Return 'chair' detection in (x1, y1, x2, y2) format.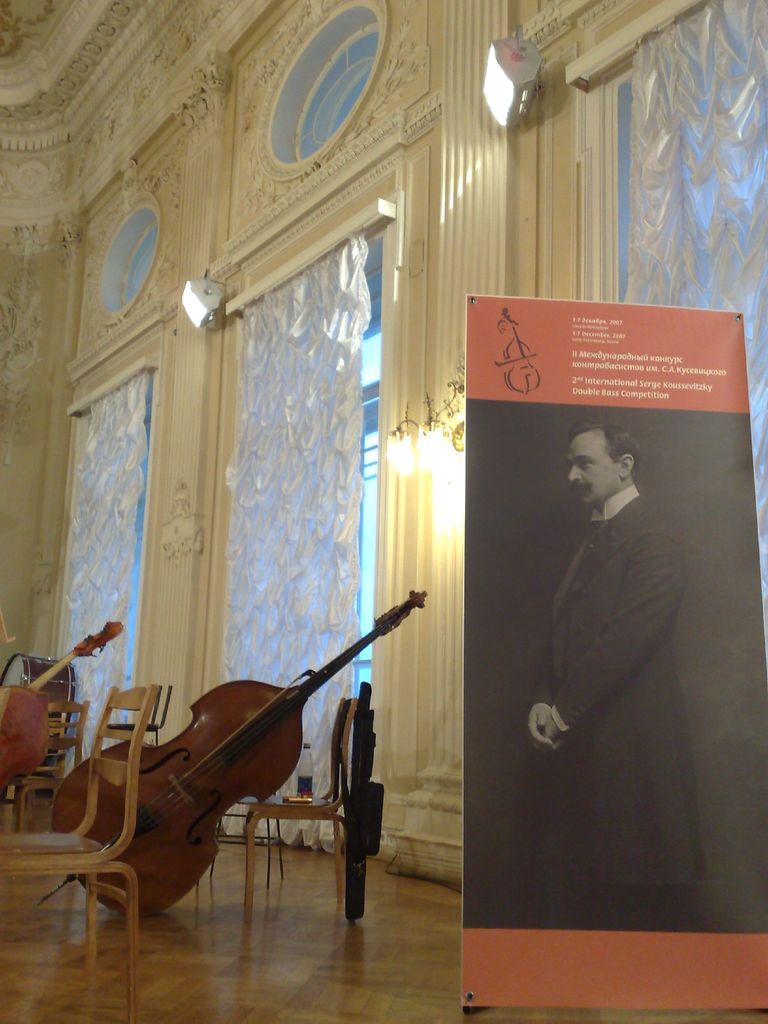
(0, 682, 156, 986).
